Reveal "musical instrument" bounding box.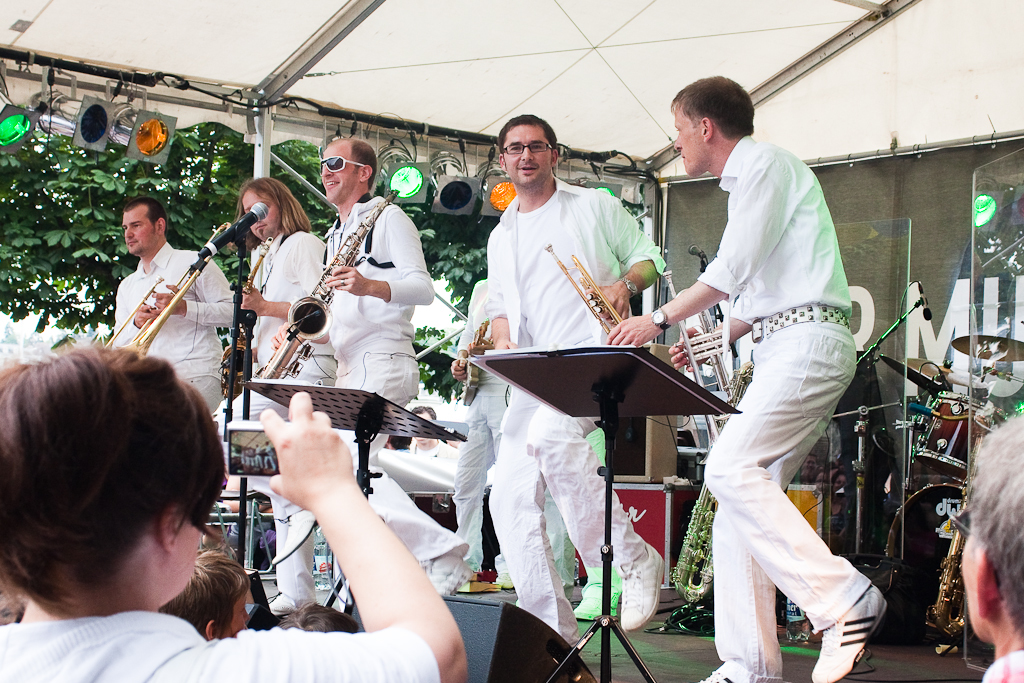
Revealed: (left=670, top=356, right=769, bottom=613).
